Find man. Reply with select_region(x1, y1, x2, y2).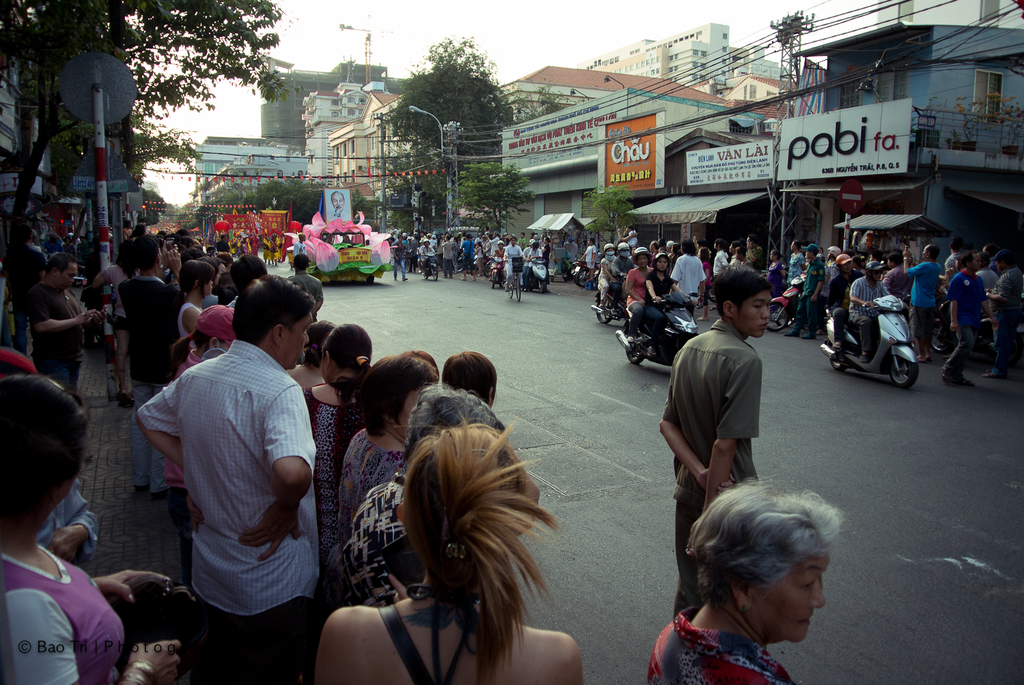
select_region(130, 262, 333, 665).
